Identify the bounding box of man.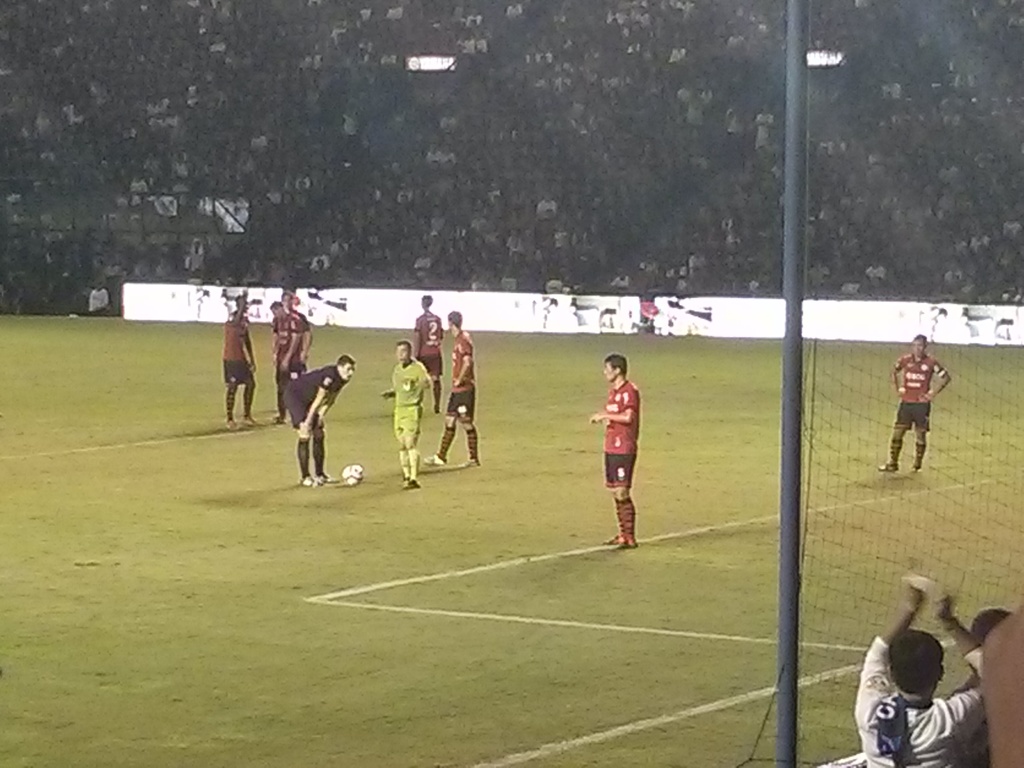
left=876, top=333, right=948, bottom=472.
